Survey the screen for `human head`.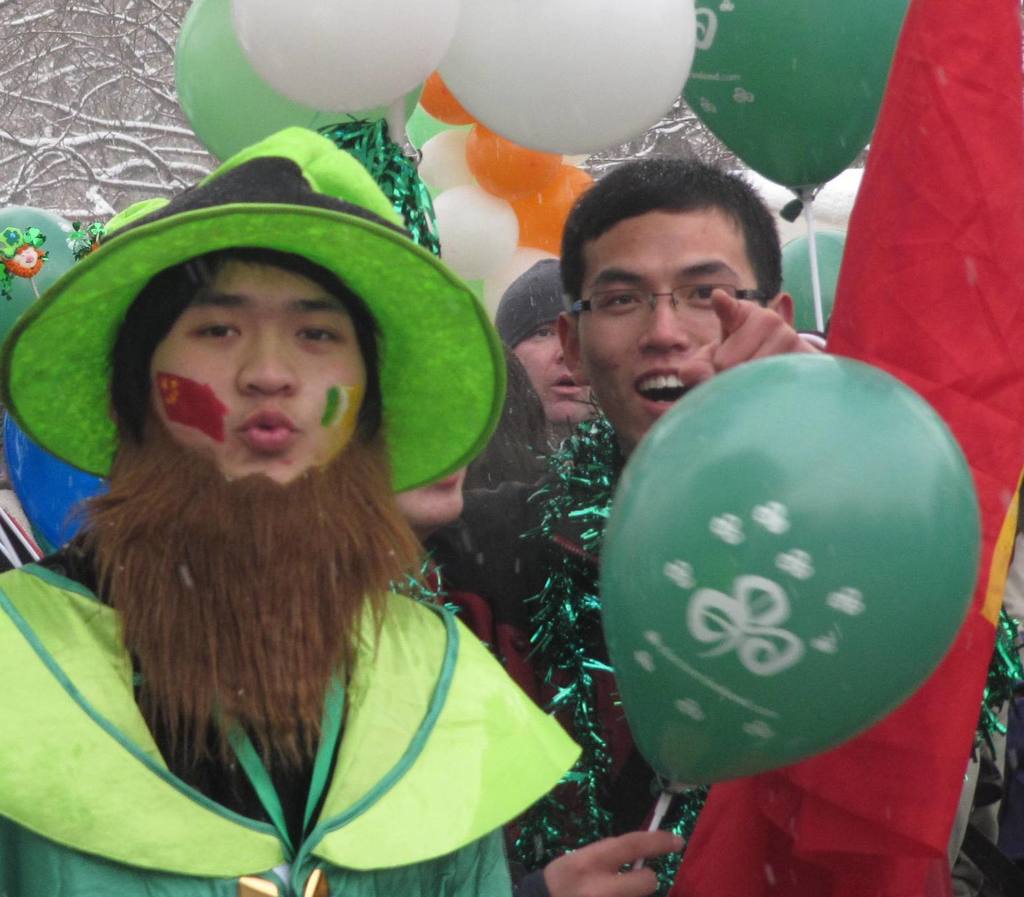
Survey found: BBox(493, 259, 602, 430).
